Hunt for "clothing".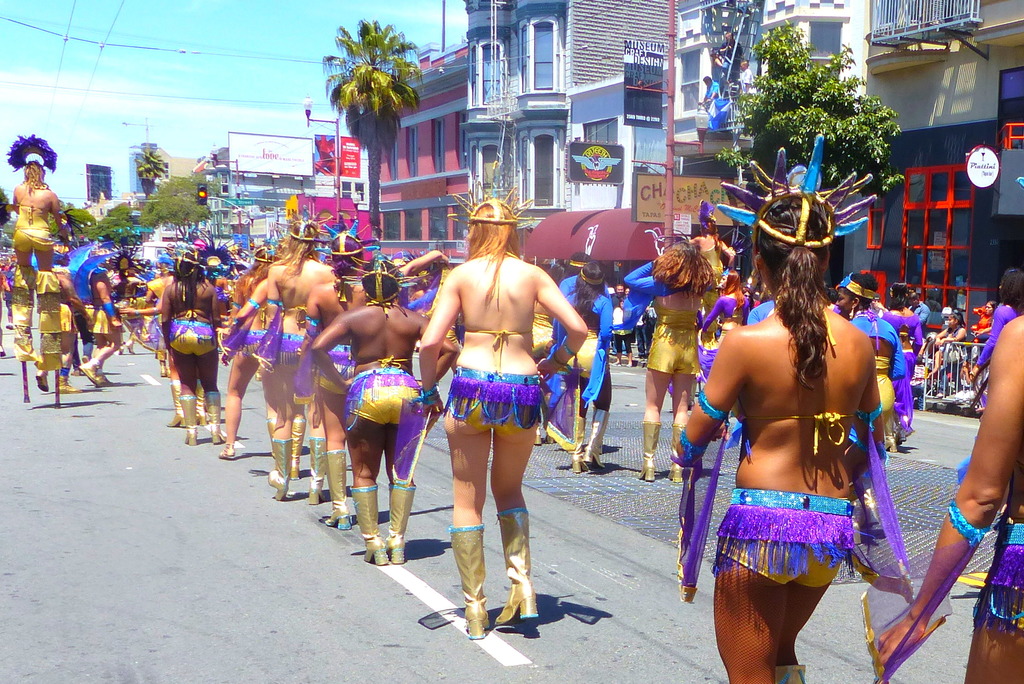
Hunted down at locate(250, 295, 316, 373).
